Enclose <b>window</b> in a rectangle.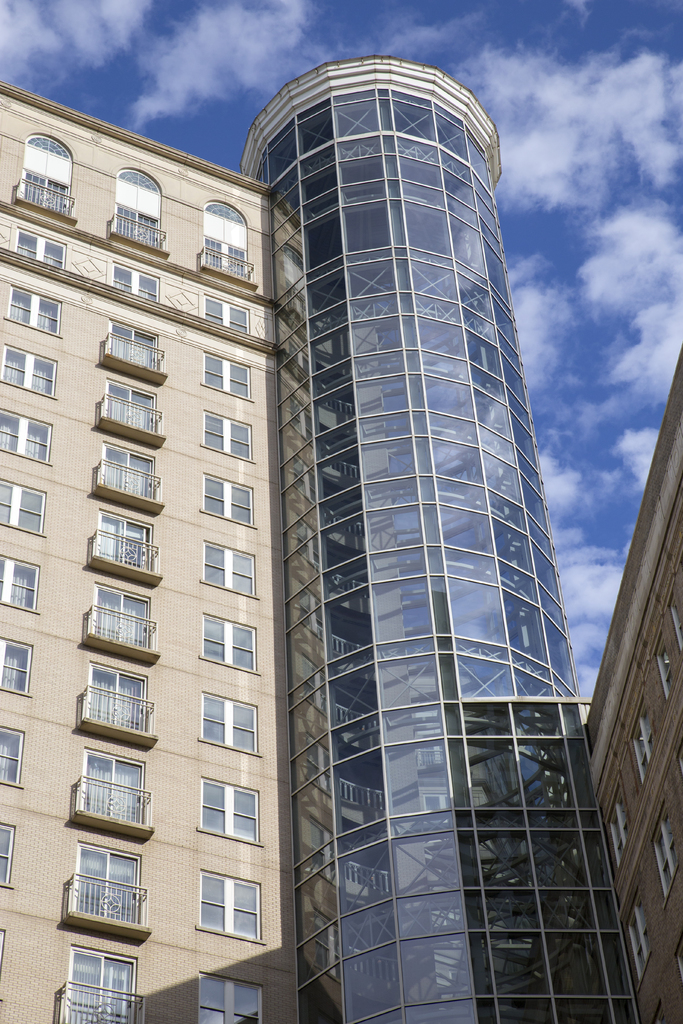
{"left": 202, "top": 472, "right": 253, "bottom": 524}.
